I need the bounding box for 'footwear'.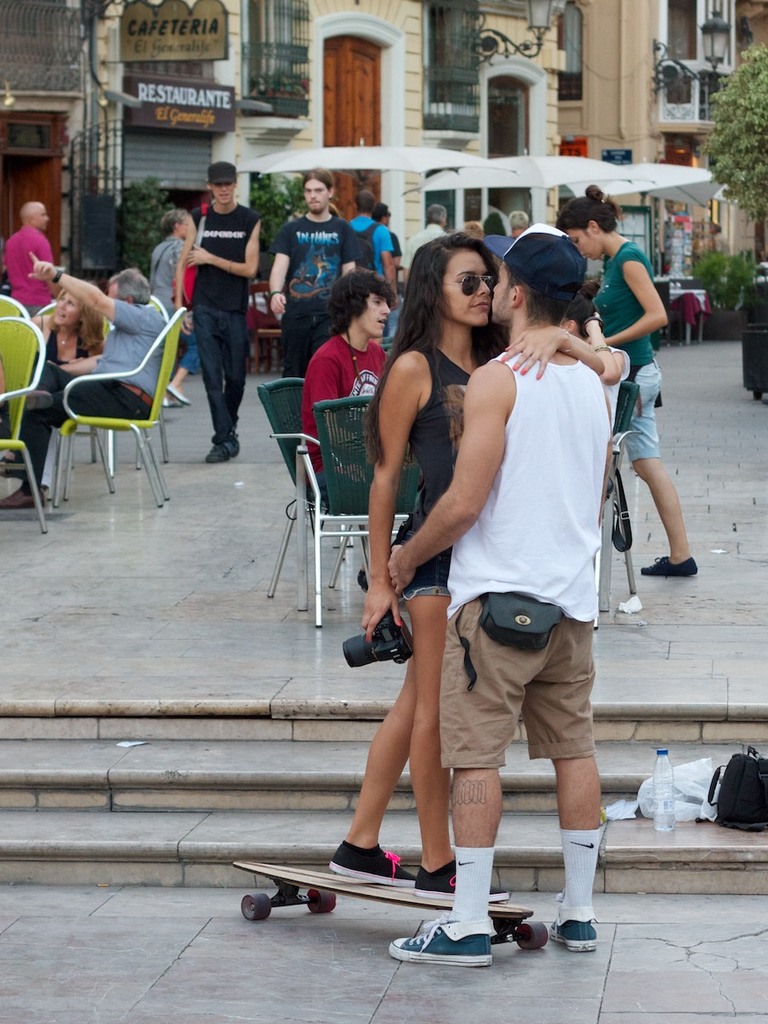
Here it is: (326, 840, 416, 886).
